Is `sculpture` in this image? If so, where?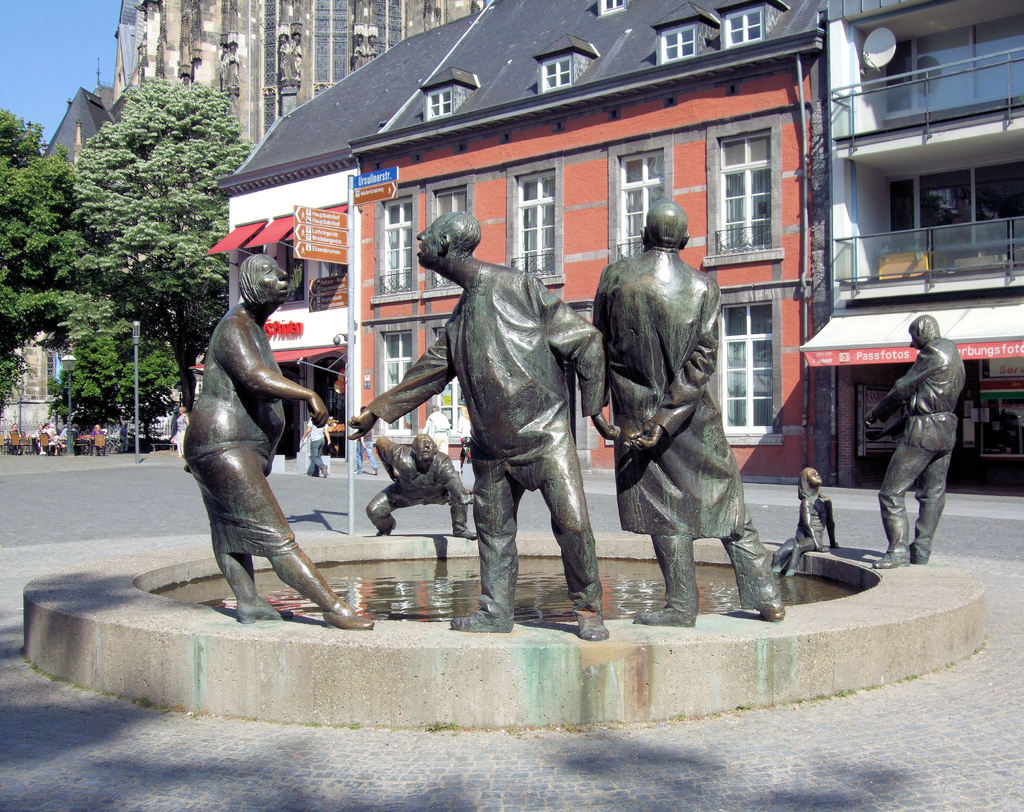
Yes, at locate(364, 434, 476, 538).
